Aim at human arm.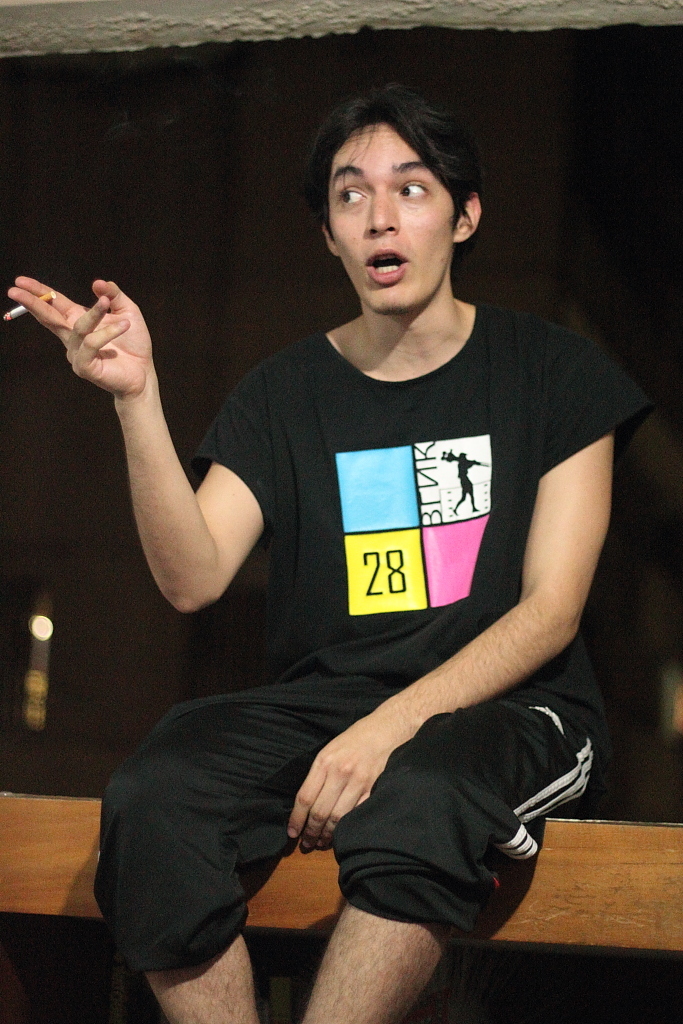
Aimed at x1=289, y1=355, x2=621, y2=848.
